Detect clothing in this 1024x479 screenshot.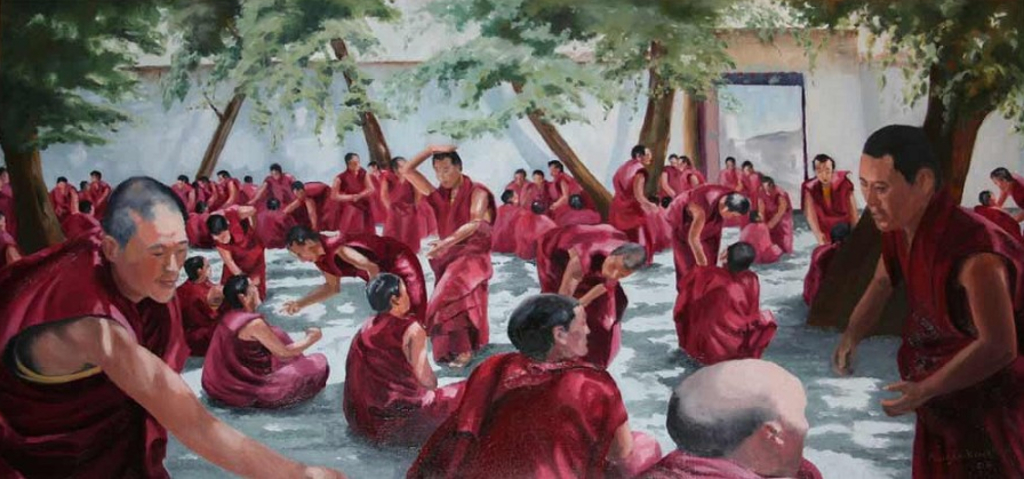
Detection: pyautogui.locateOnScreen(738, 171, 759, 202).
